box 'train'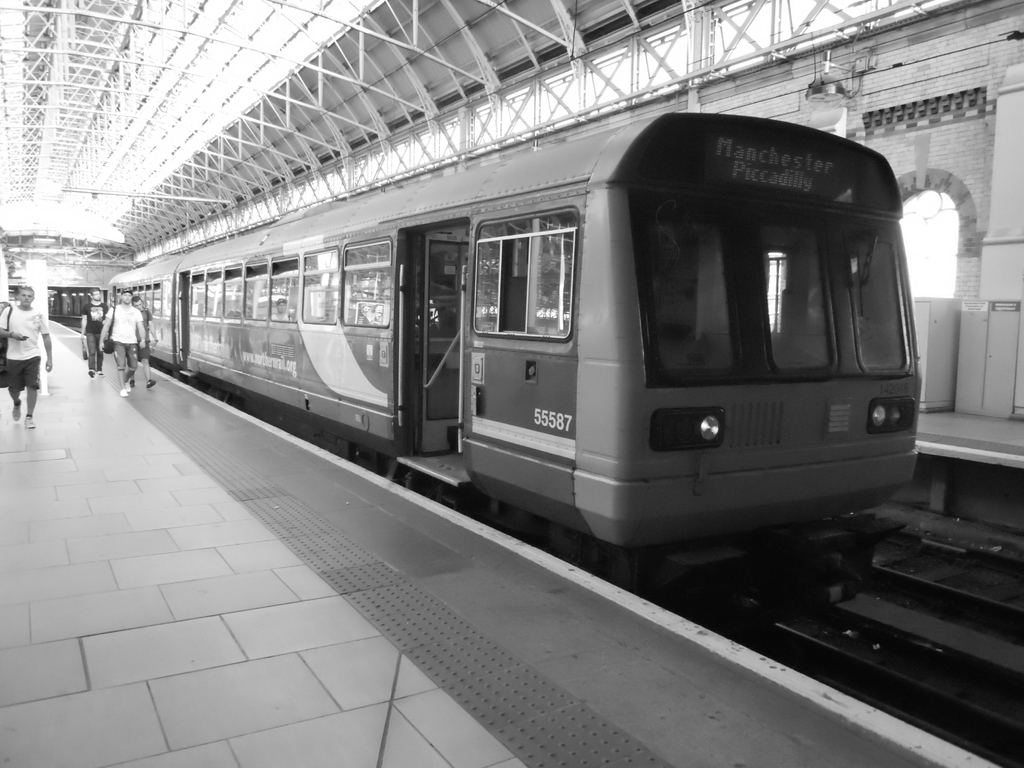
BBox(104, 110, 925, 639)
